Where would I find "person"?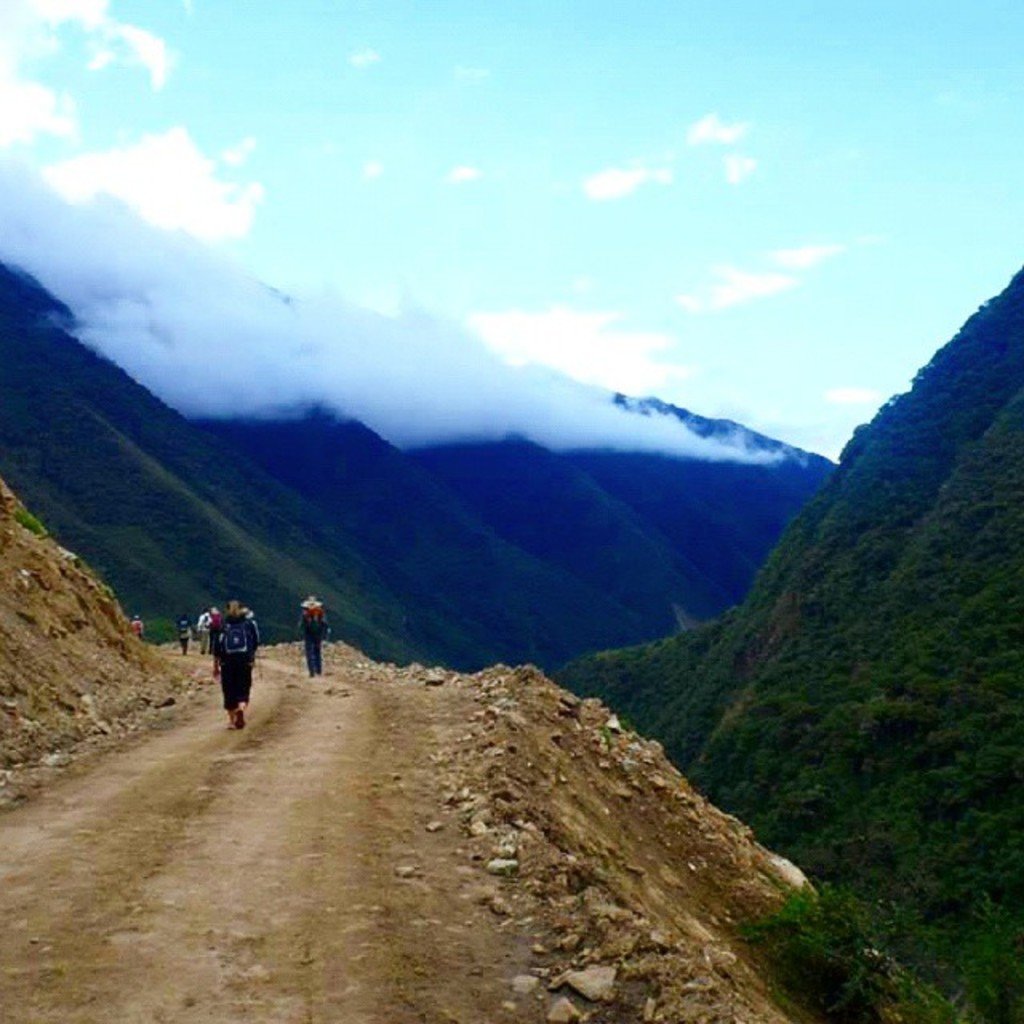
At (197,606,205,661).
